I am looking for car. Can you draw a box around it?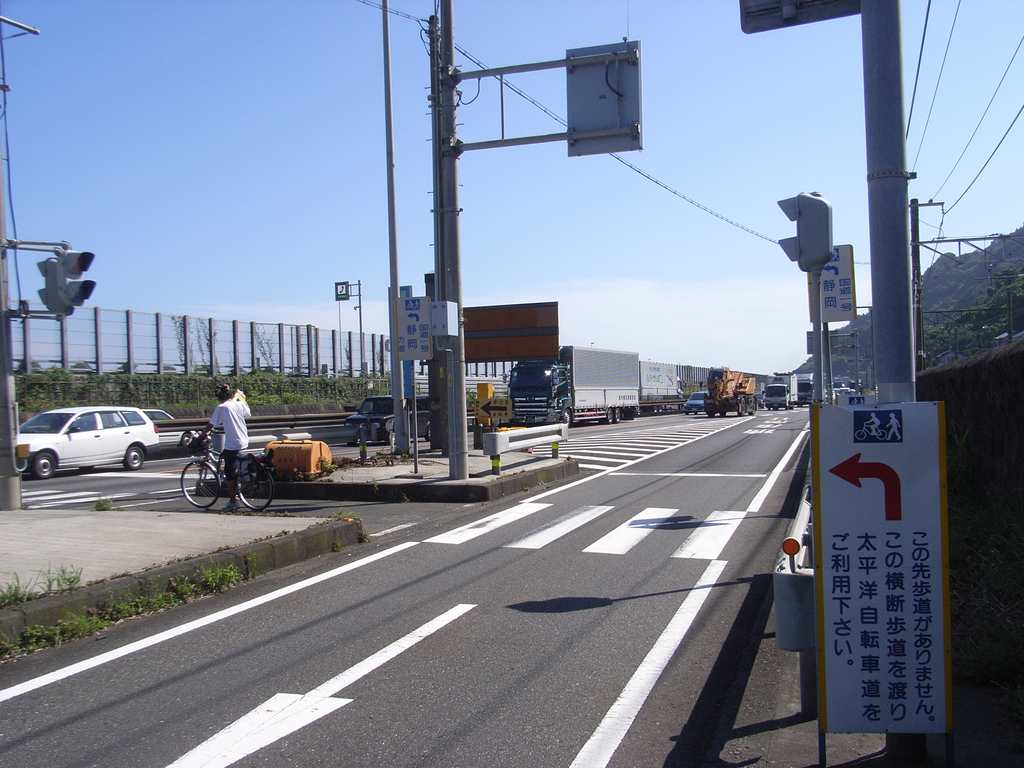
Sure, the bounding box is box(680, 390, 708, 413).
